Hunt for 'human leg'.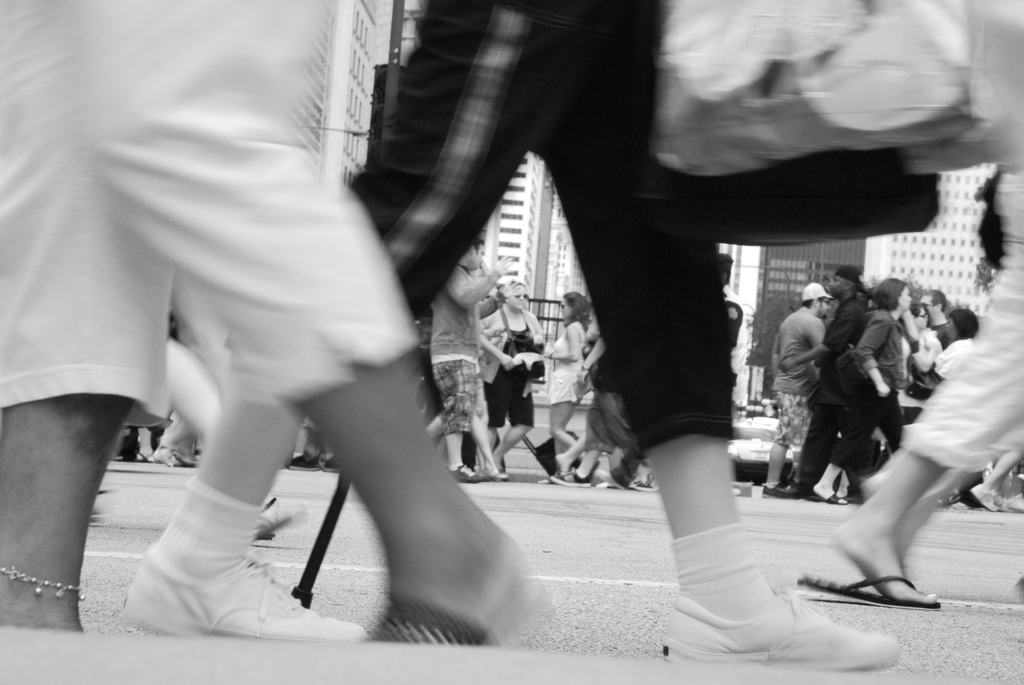
Hunted down at crop(289, 360, 544, 651).
